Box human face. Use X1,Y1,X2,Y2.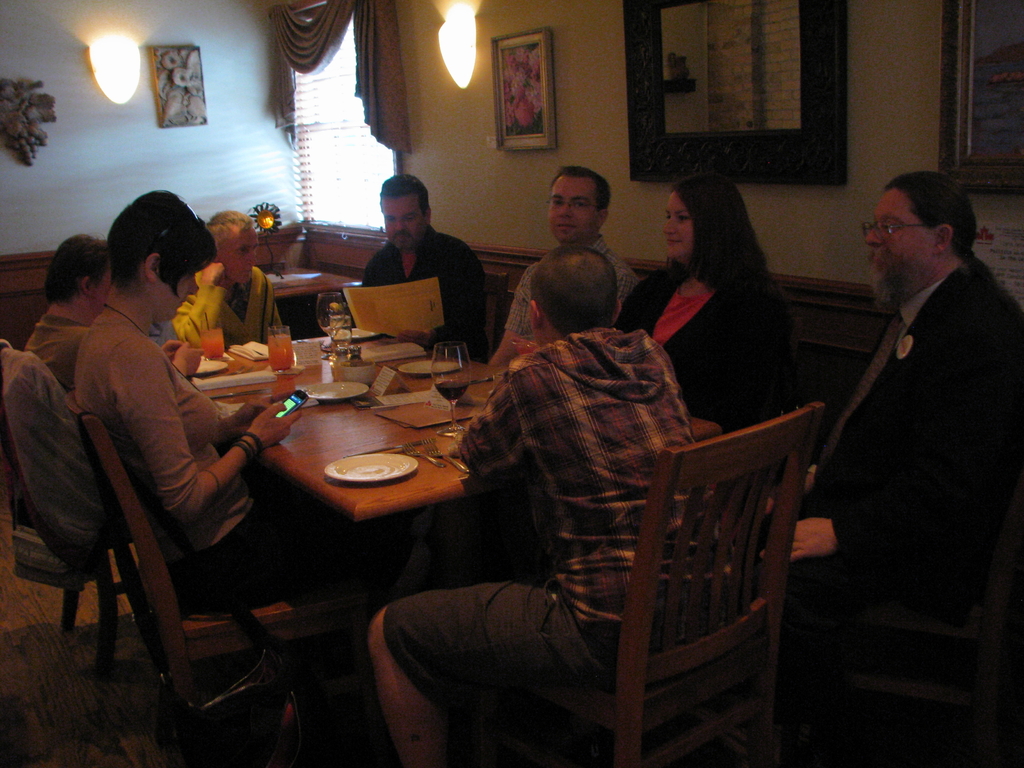
381,197,426,252.
